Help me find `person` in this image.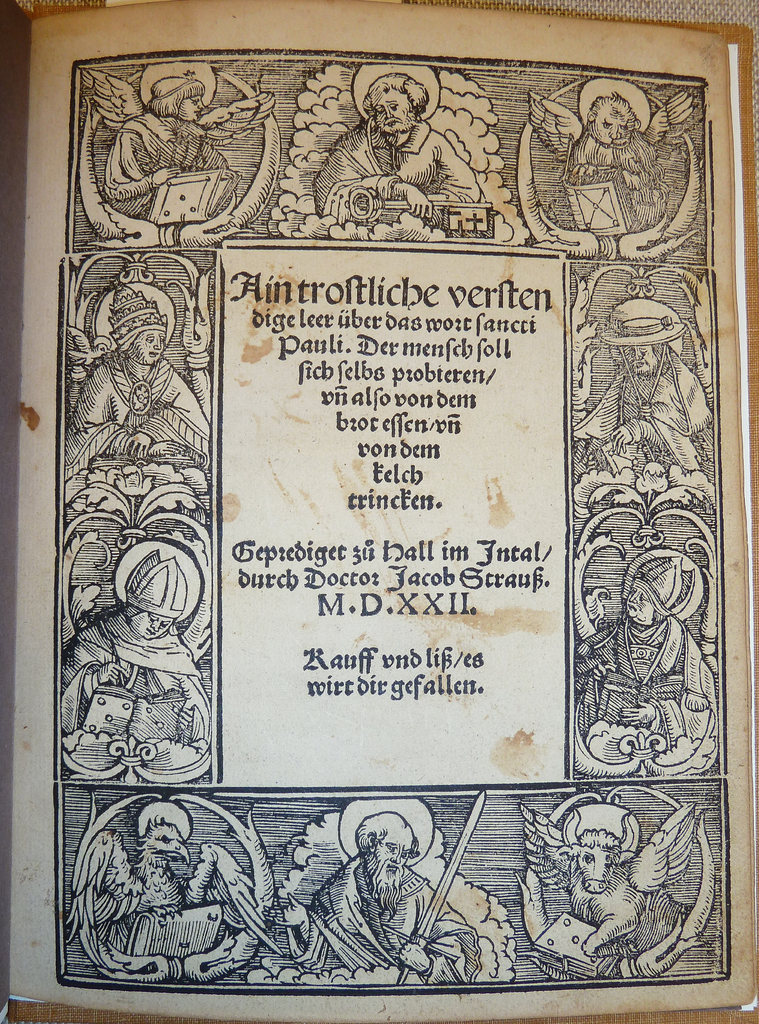
Found it: select_region(576, 554, 719, 749).
